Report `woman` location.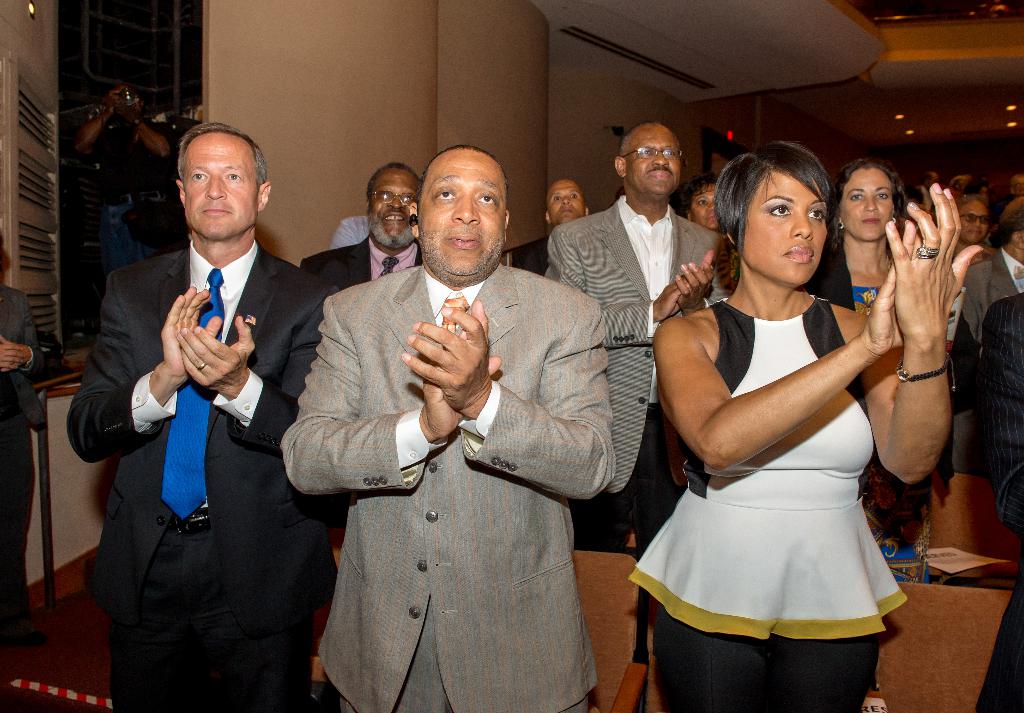
Report: BBox(628, 136, 980, 712).
